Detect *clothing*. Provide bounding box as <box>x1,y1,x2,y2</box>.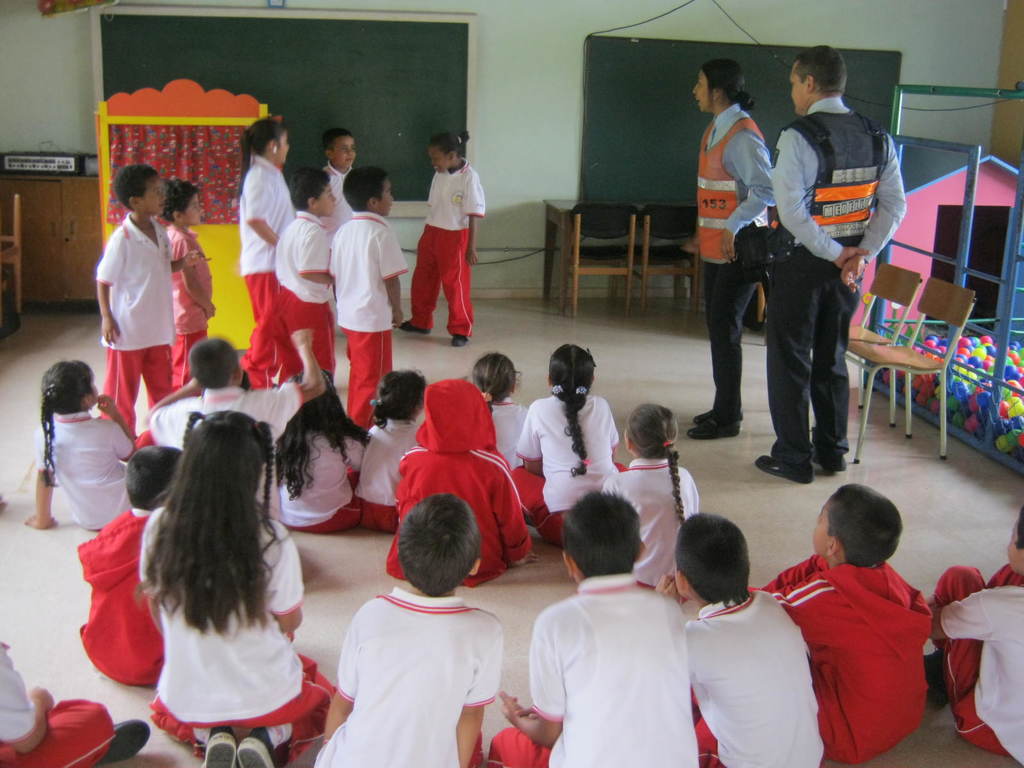
<box>332,209,406,422</box>.
